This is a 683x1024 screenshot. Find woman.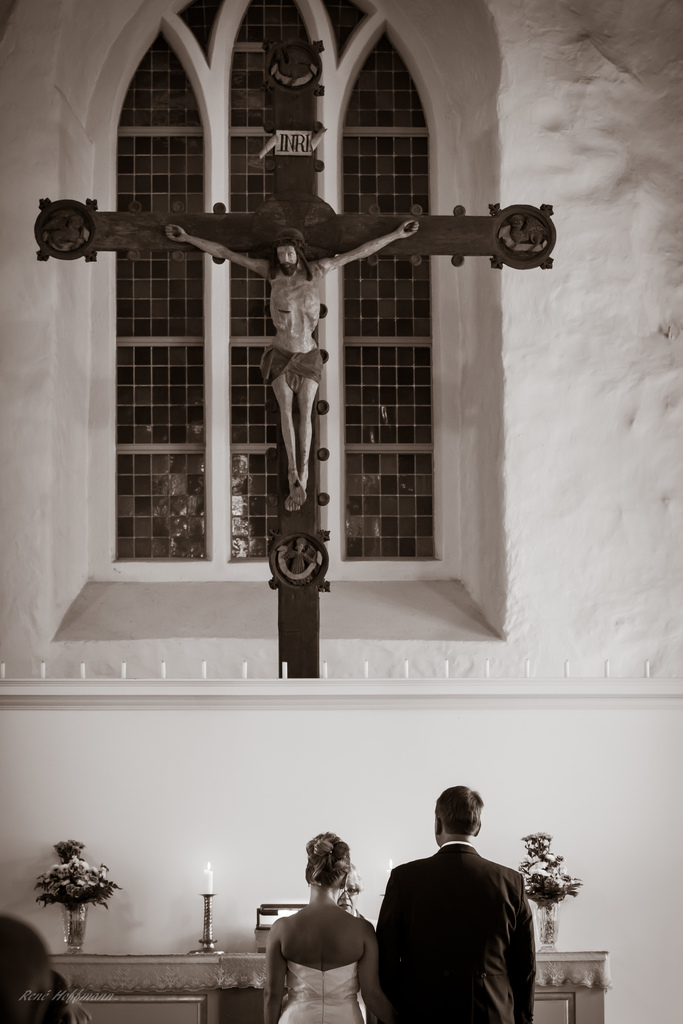
Bounding box: select_region(263, 829, 393, 1023).
